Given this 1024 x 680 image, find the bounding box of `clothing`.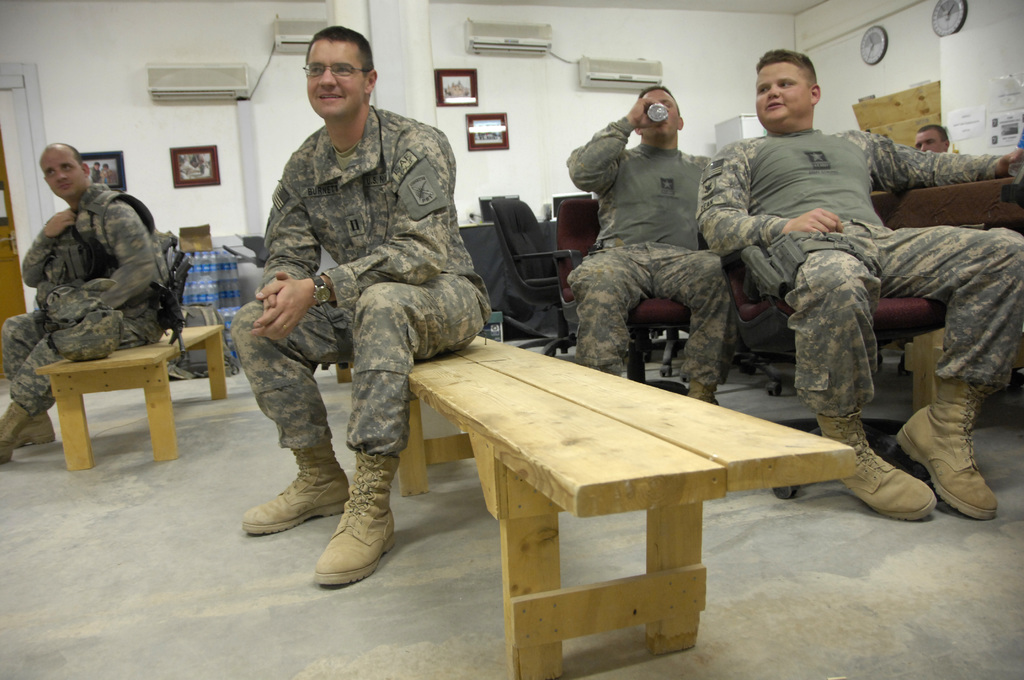
Rect(564, 114, 724, 393).
